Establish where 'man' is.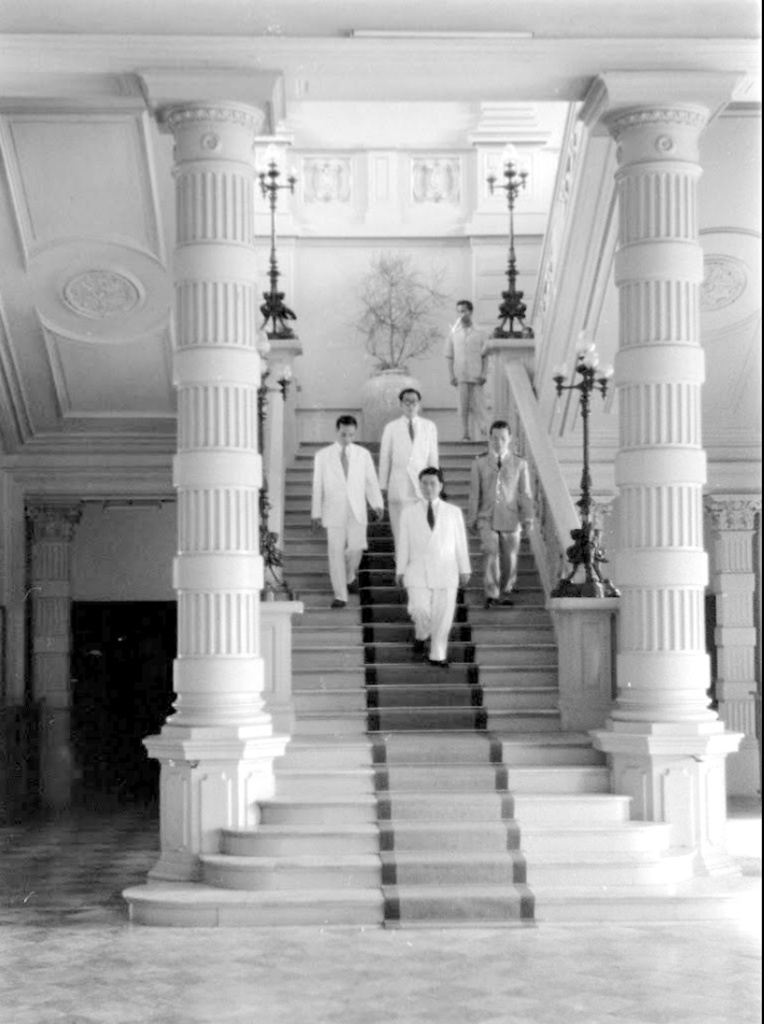
Established at l=374, t=387, r=441, b=543.
